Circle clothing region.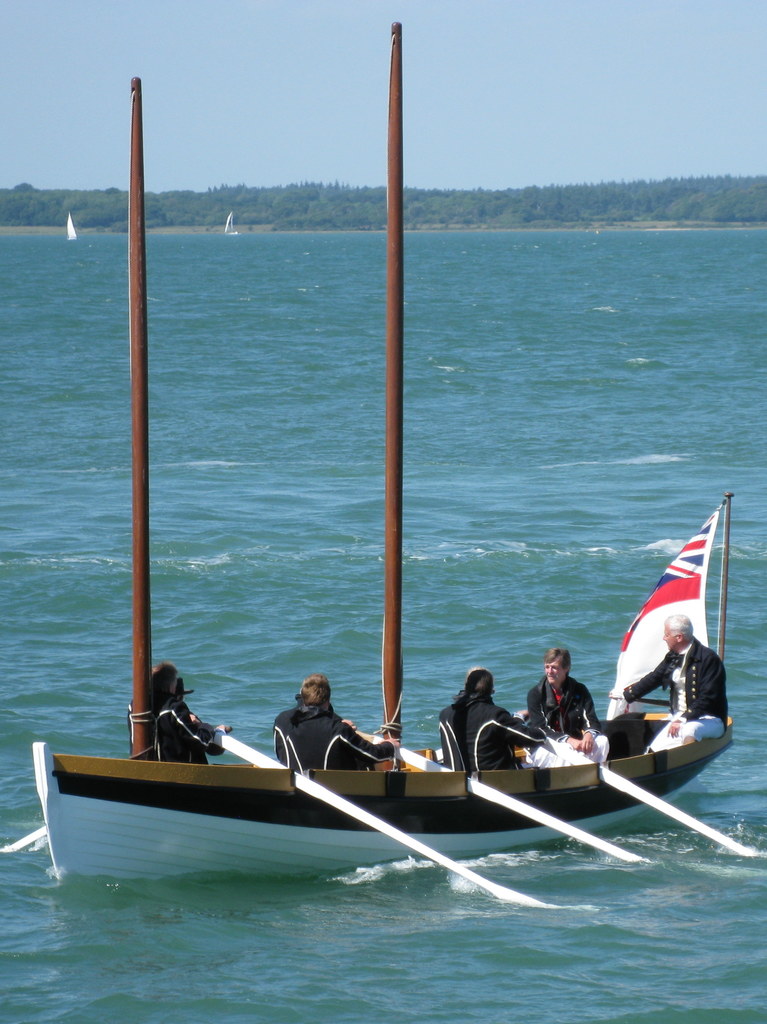
Region: {"x1": 437, "y1": 687, "x2": 545, "y2": 772}.
